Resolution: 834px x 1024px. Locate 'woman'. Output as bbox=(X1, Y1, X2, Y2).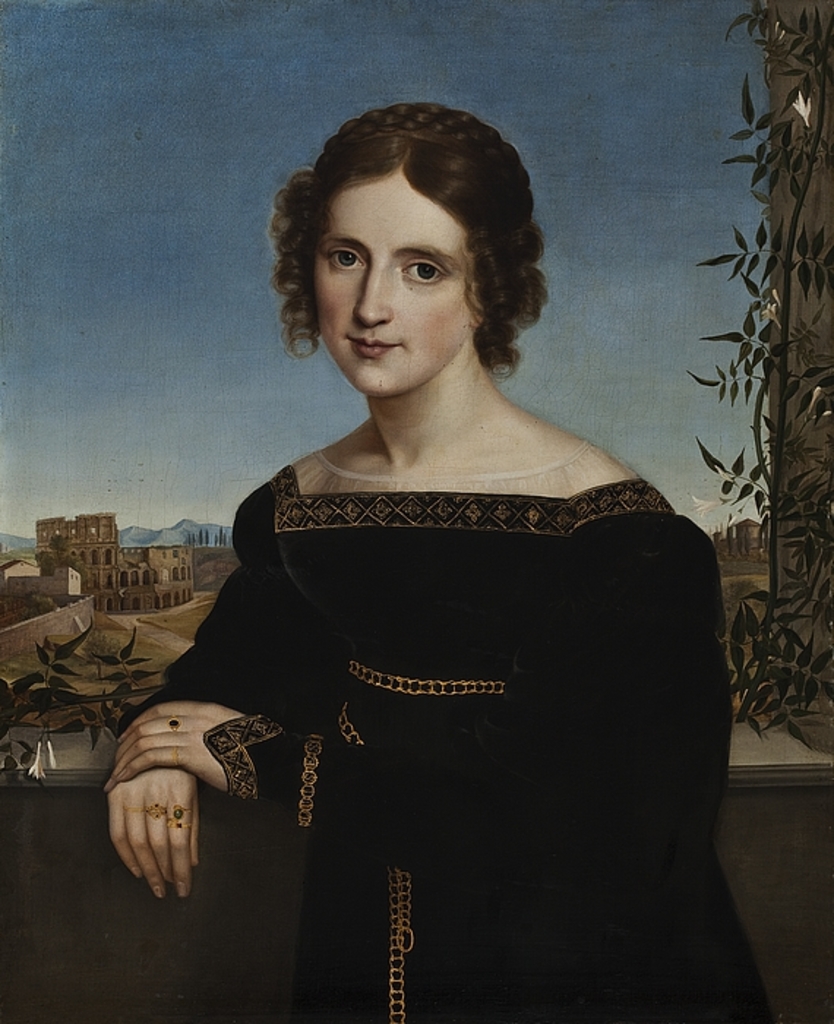
bbox=(104, 95, 786, 1023).
